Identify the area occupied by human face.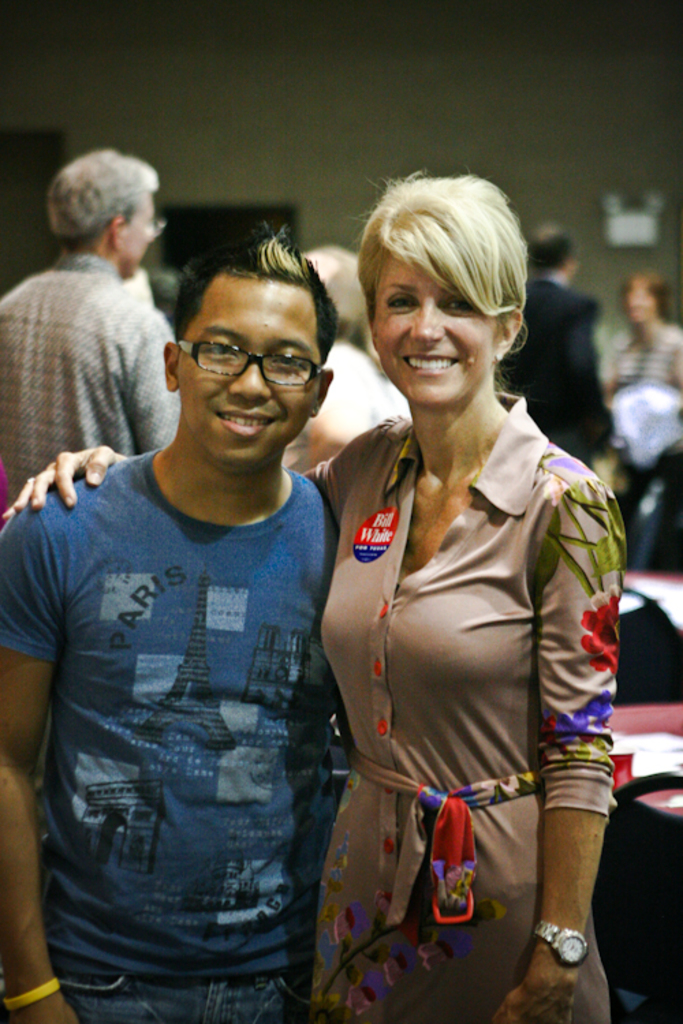
Area: (x1=117, y1=191, x2=150, y2=270).
